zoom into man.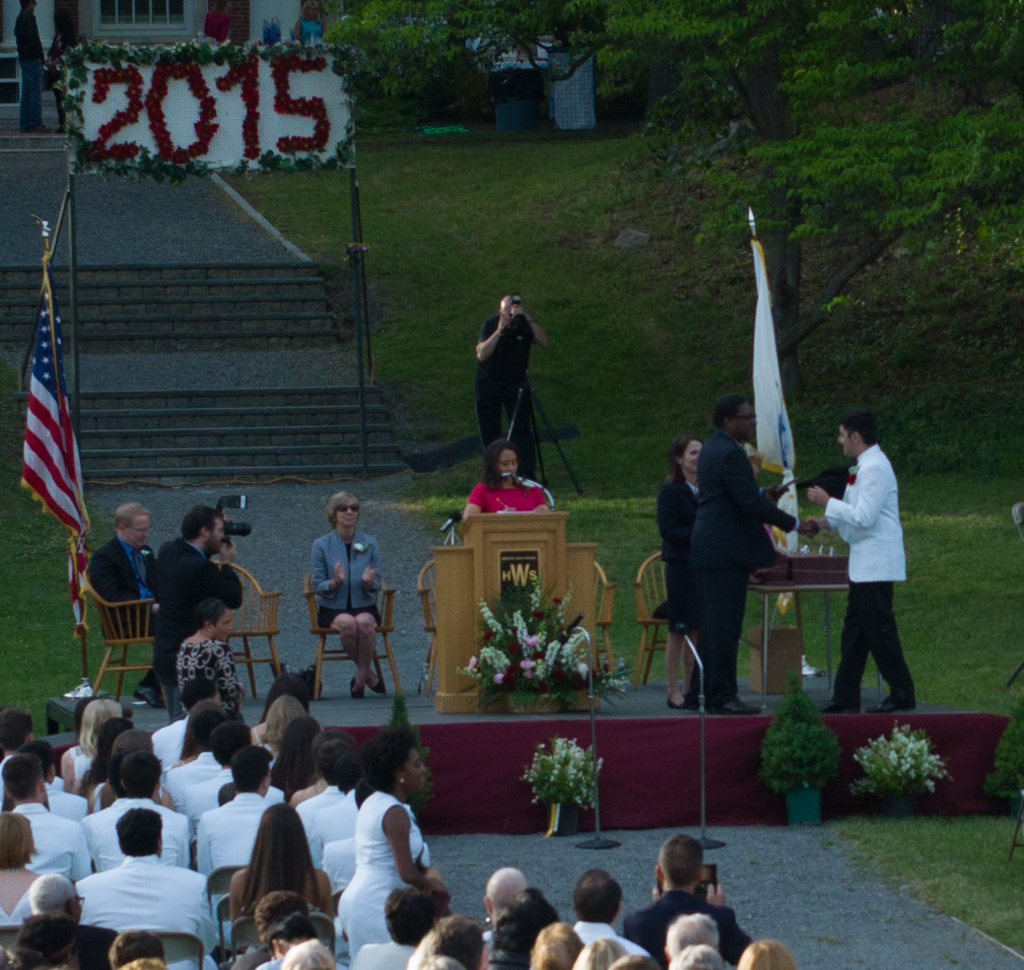
Zoom target: box(451, 870, 577, 969).
